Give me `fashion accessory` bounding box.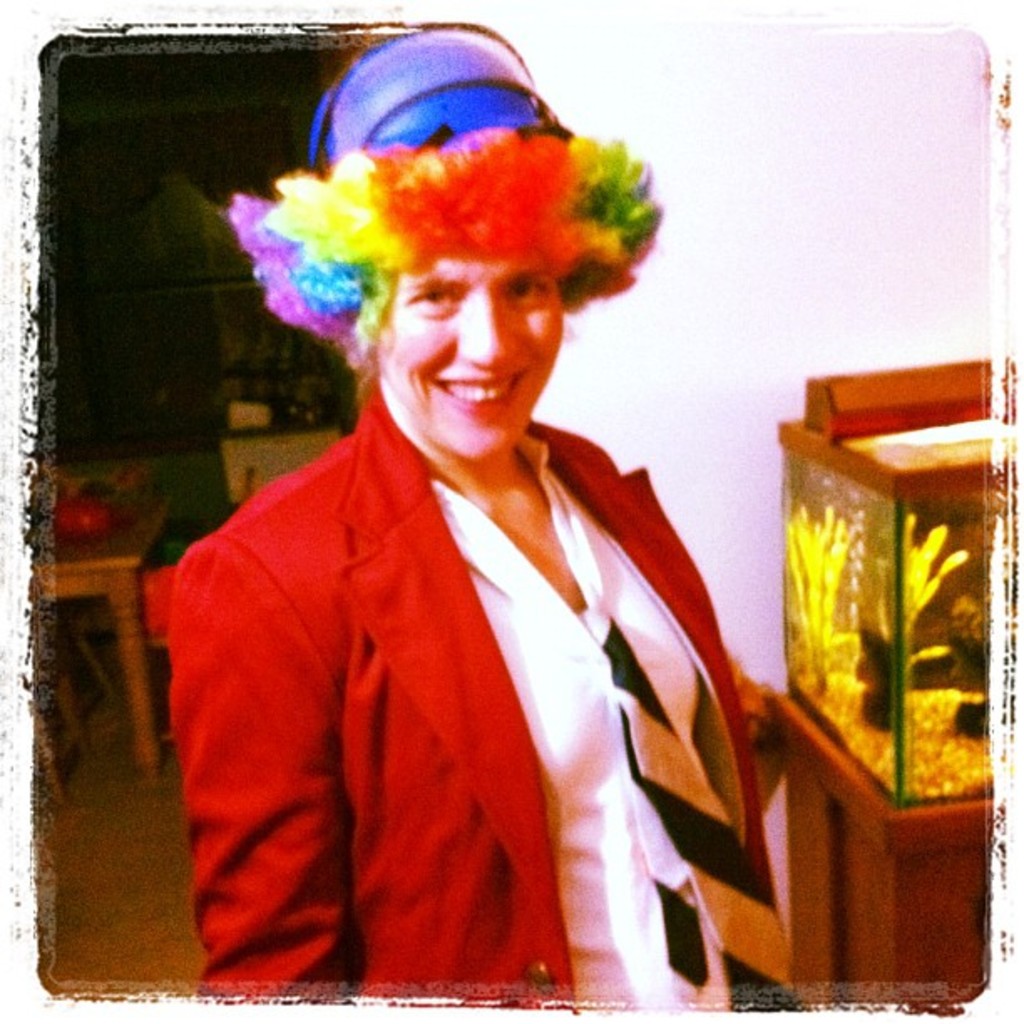
577 604 806 999.
